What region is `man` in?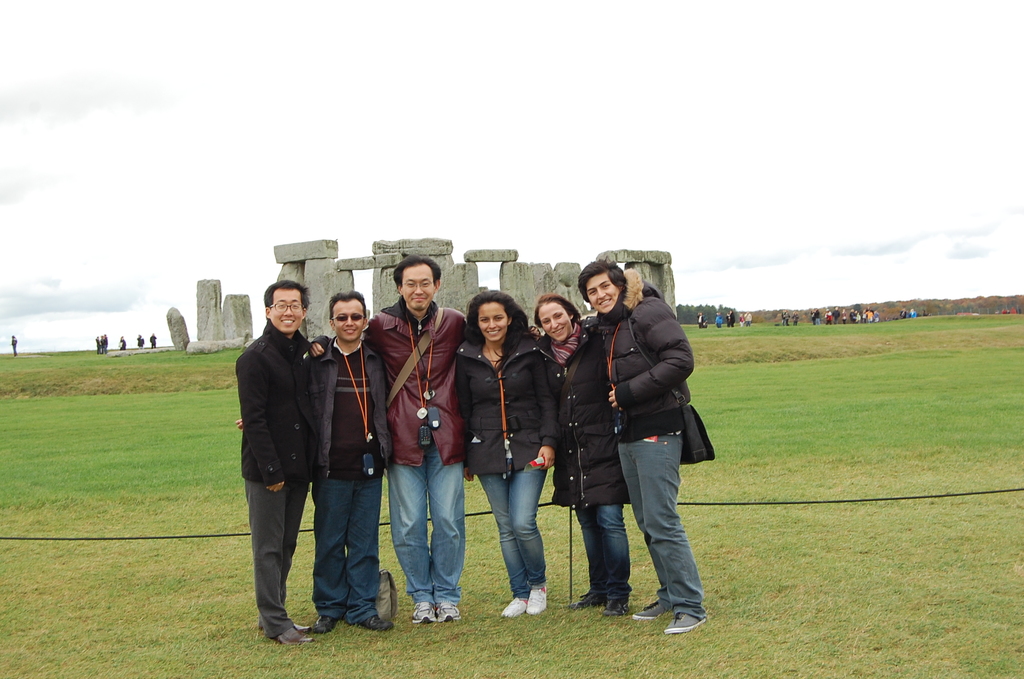
[236, 279, 318, 644].
